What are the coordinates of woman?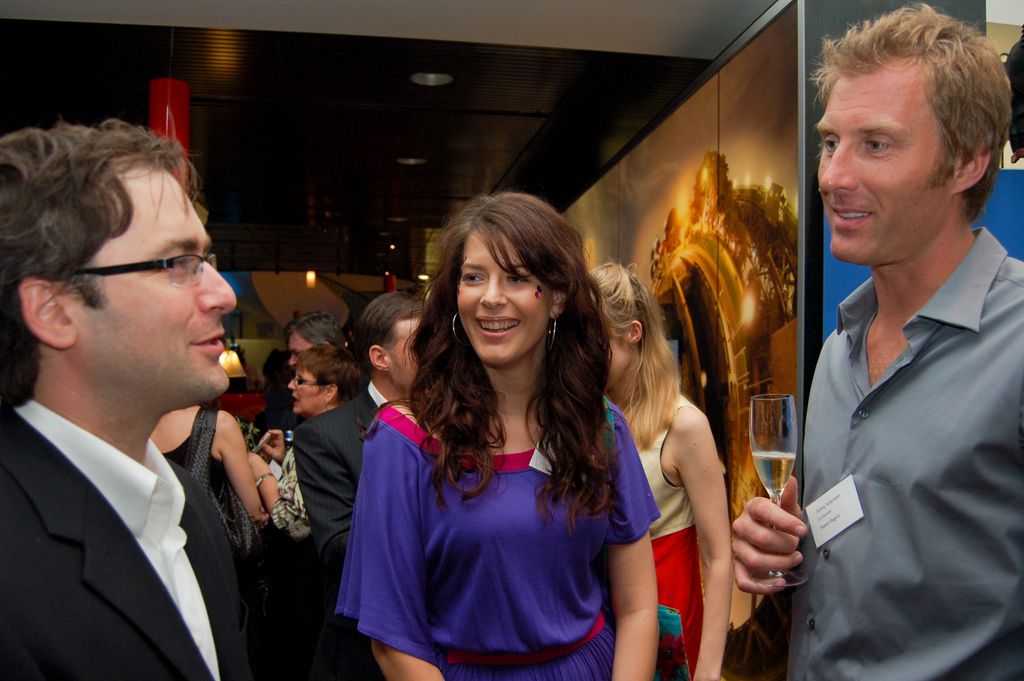
bbox=(588, 260, 737, 680).
